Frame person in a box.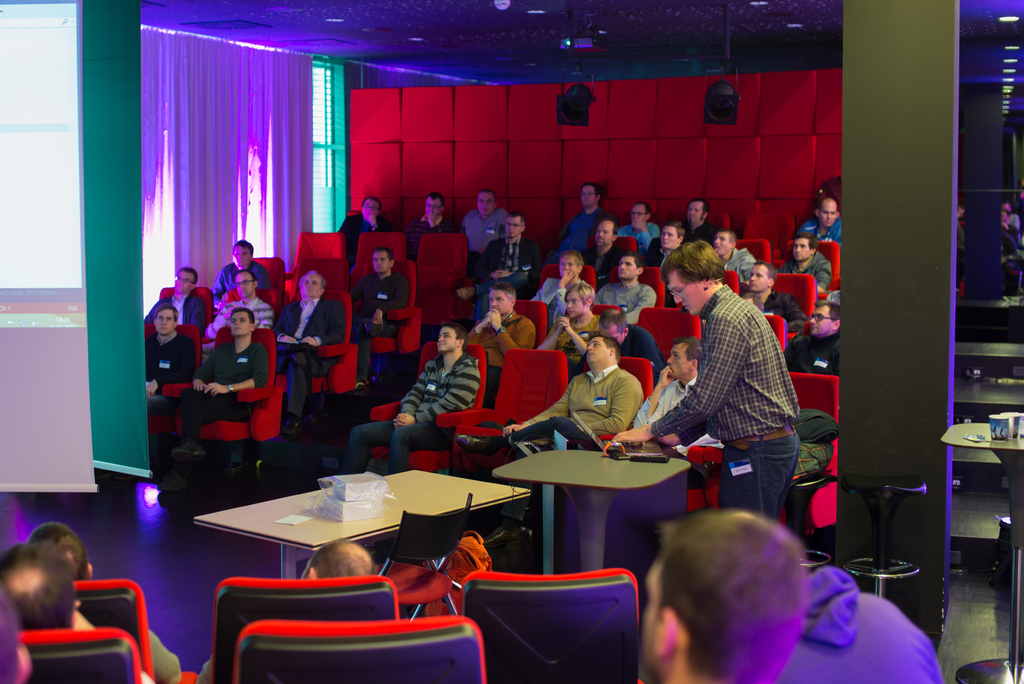
region(538, 281, 599, 378).
